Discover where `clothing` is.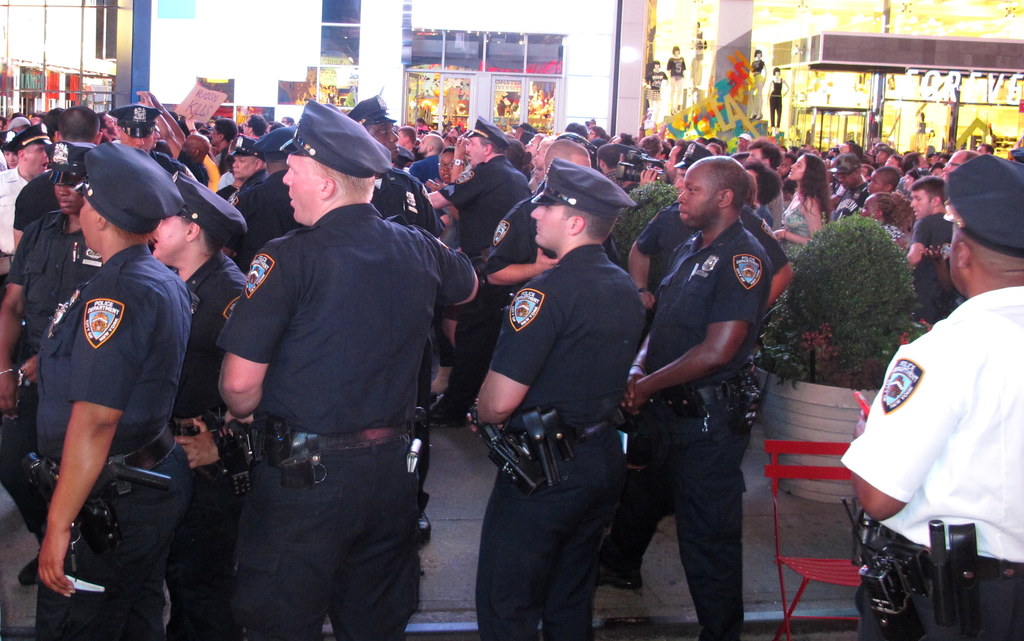
Discovered at <box>177,250,246,423</box>.
